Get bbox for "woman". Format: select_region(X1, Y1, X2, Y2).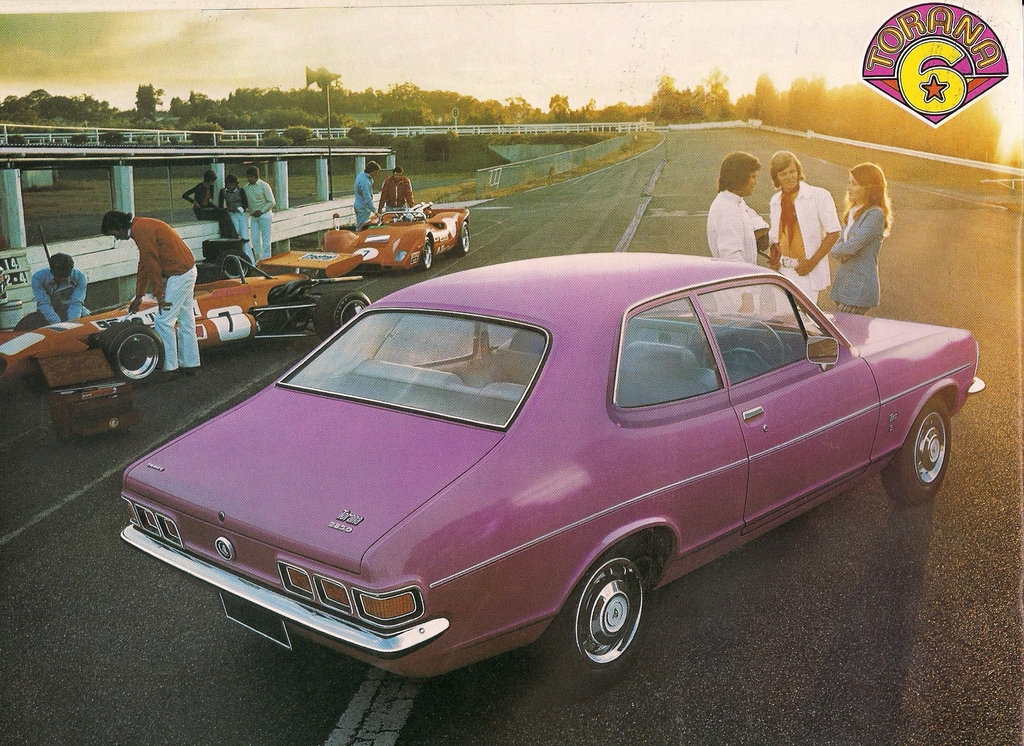
select_region(822, 160, 919, 310).
